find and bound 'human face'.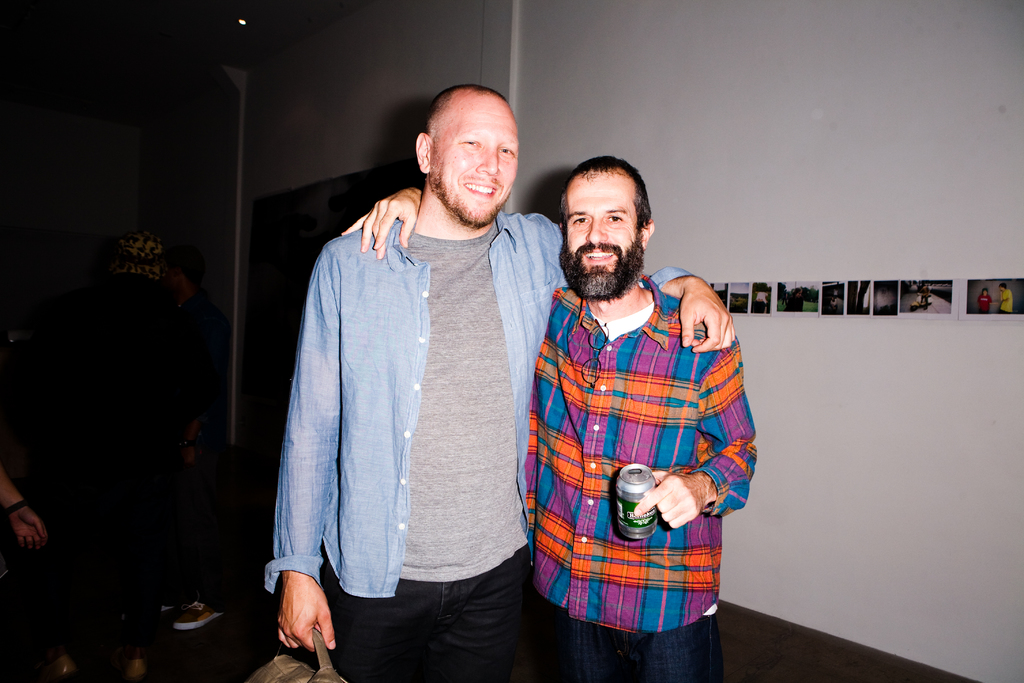
Bound: [567, 170, 639, 278].
